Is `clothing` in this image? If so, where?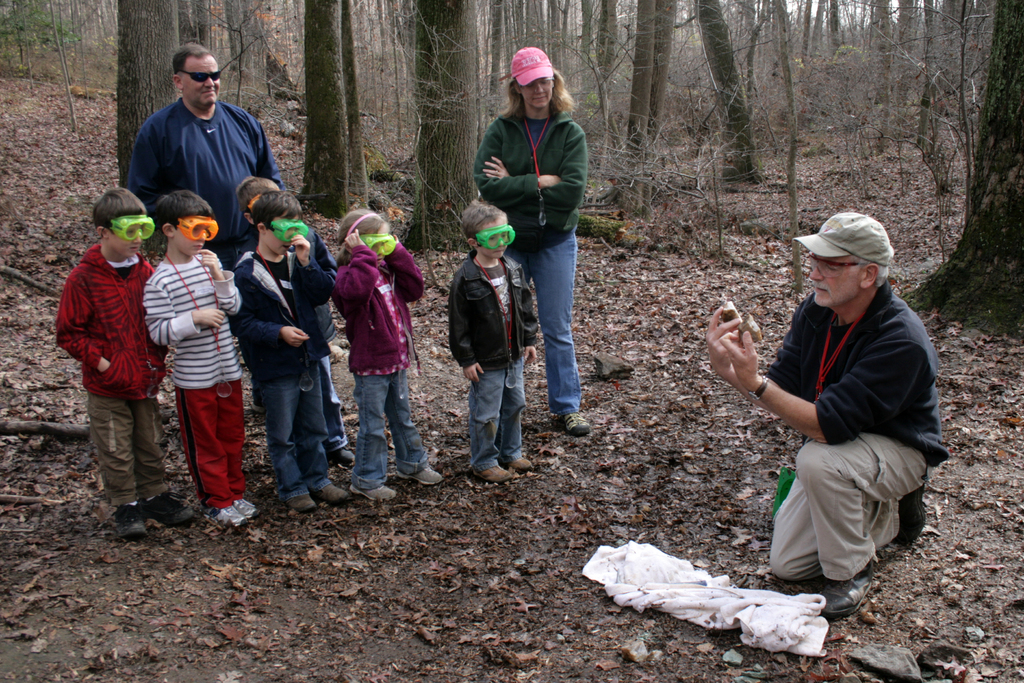
Yes, at l=226, t=250, r=340, b=502.
